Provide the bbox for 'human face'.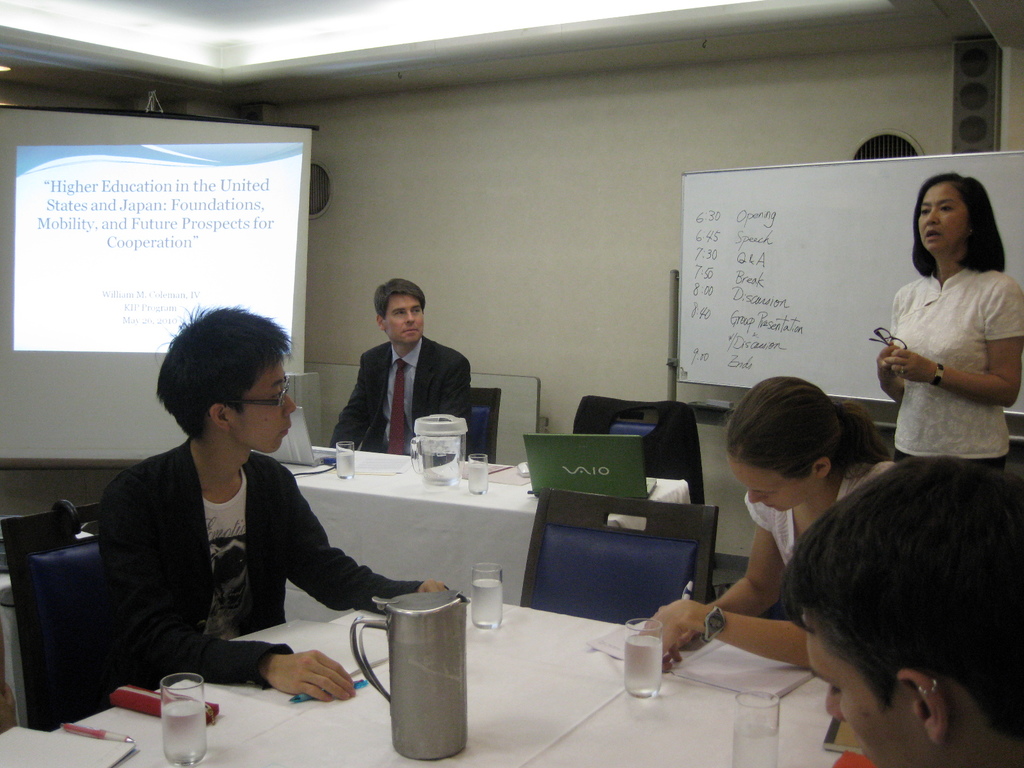
<region>381, 295, 424, 342</region>.
